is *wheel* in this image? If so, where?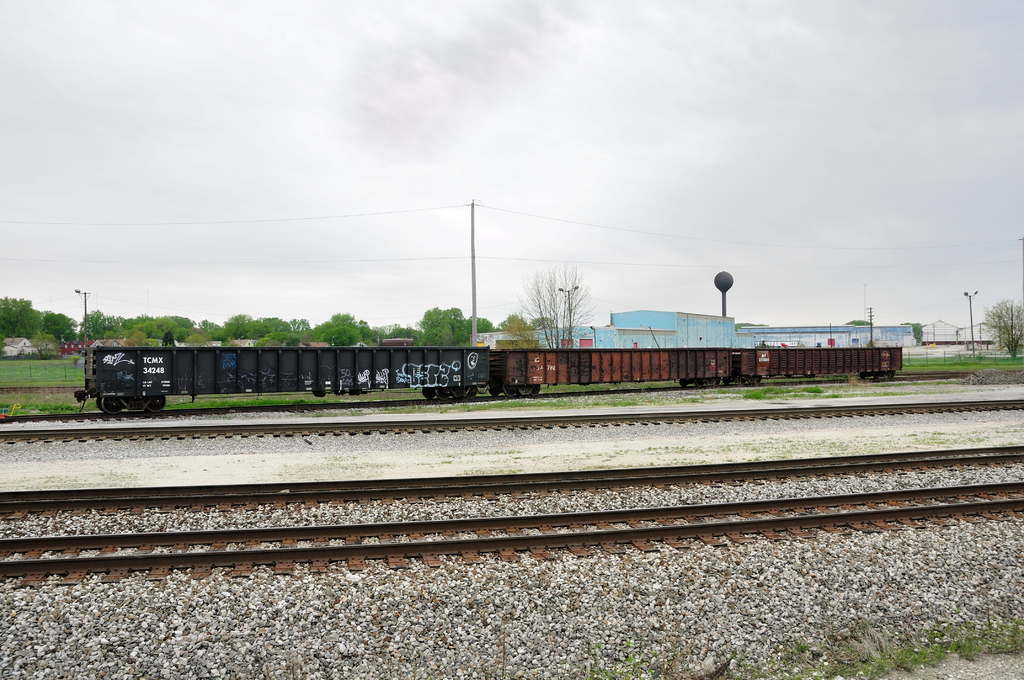
Yes, at x1=695 y1=376 x2=703 y2=388.
